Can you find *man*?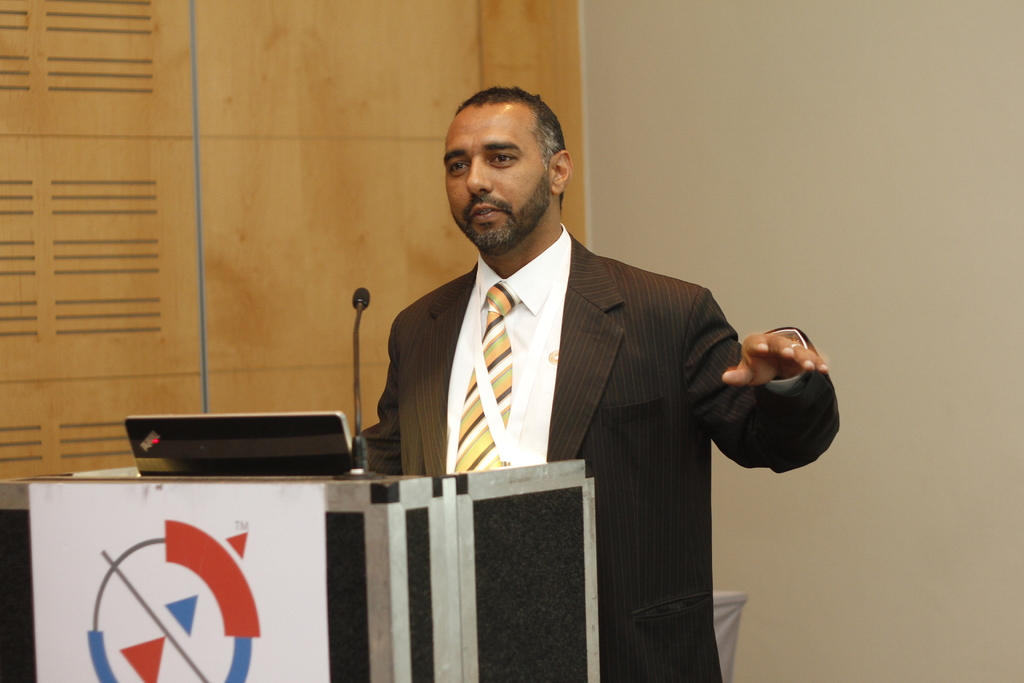
Yes, bounding box: box(353, 82, 827, 645).
